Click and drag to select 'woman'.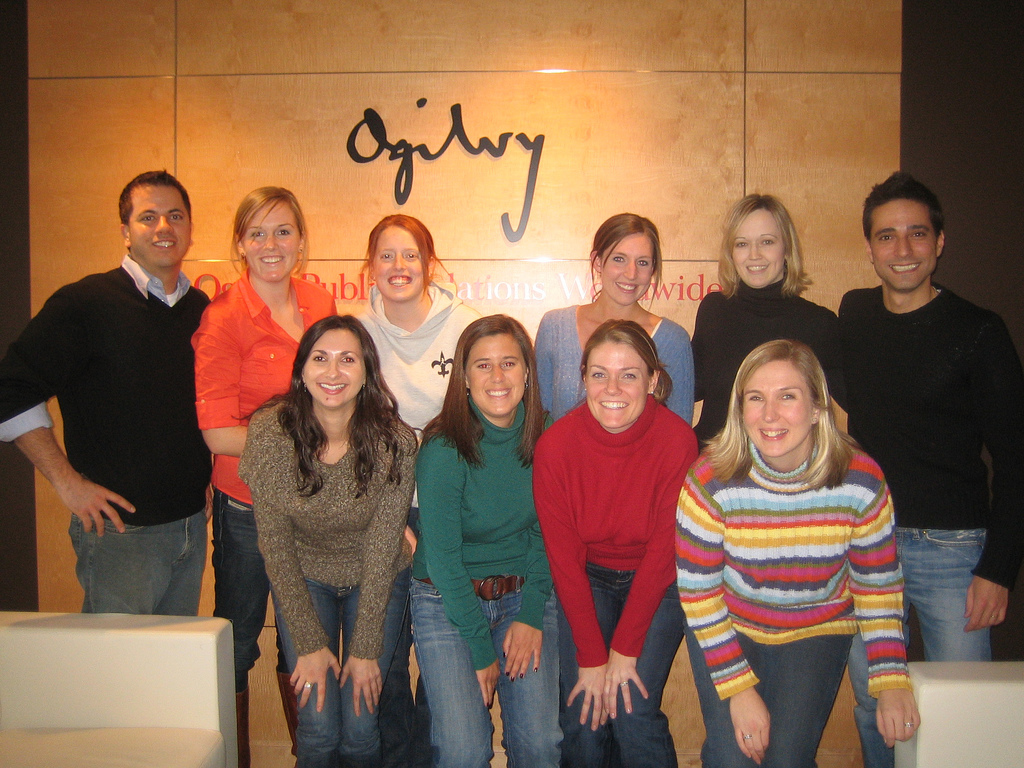
Selection: select_region(672, 338, 919, 767).
